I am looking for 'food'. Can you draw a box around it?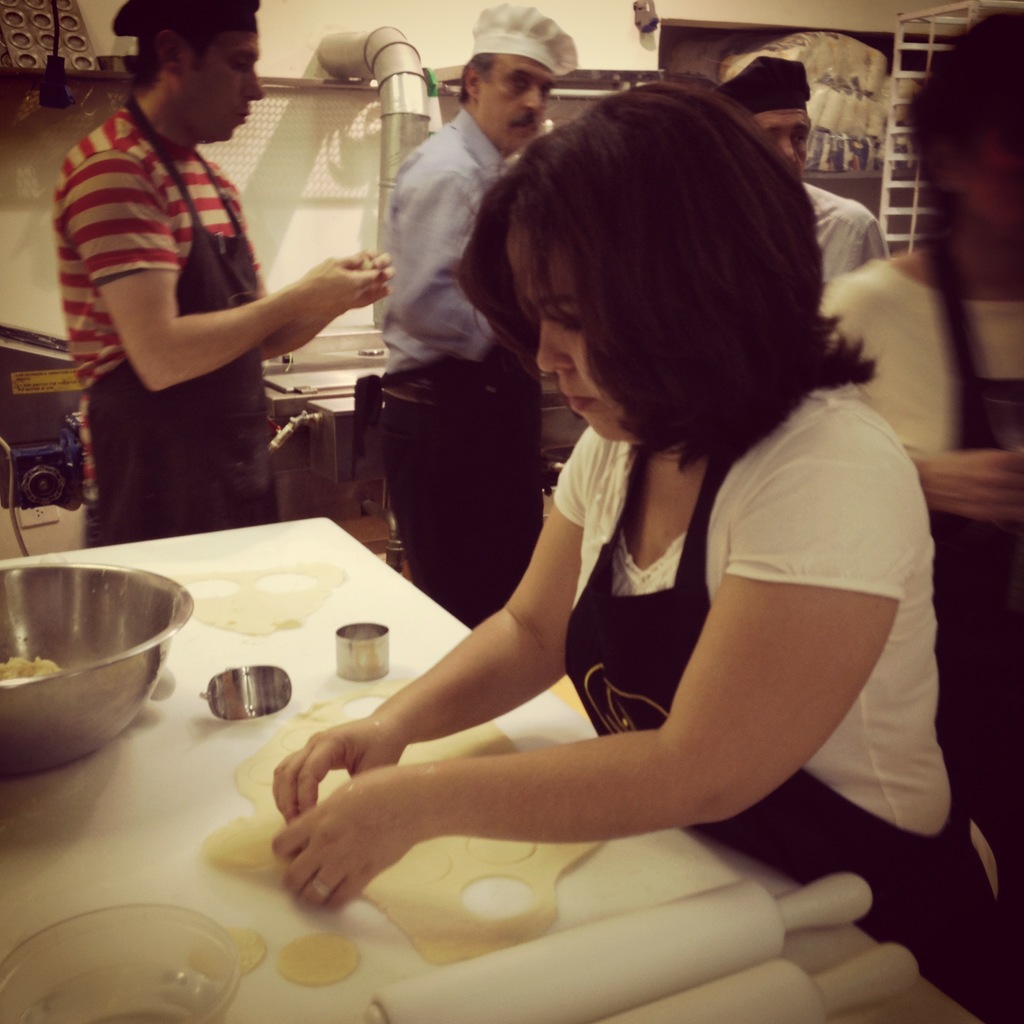
Sure, the bounding box is detection(0, 647, 56, 680).
